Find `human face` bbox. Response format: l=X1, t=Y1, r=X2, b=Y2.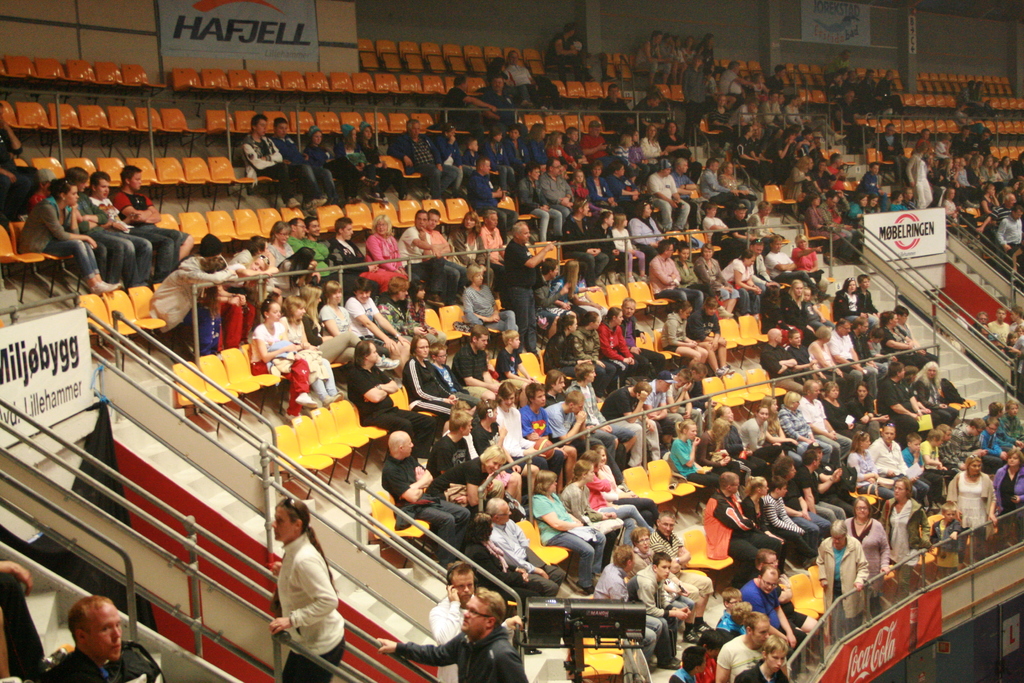
l=841, t=327, r=849, b=336.
